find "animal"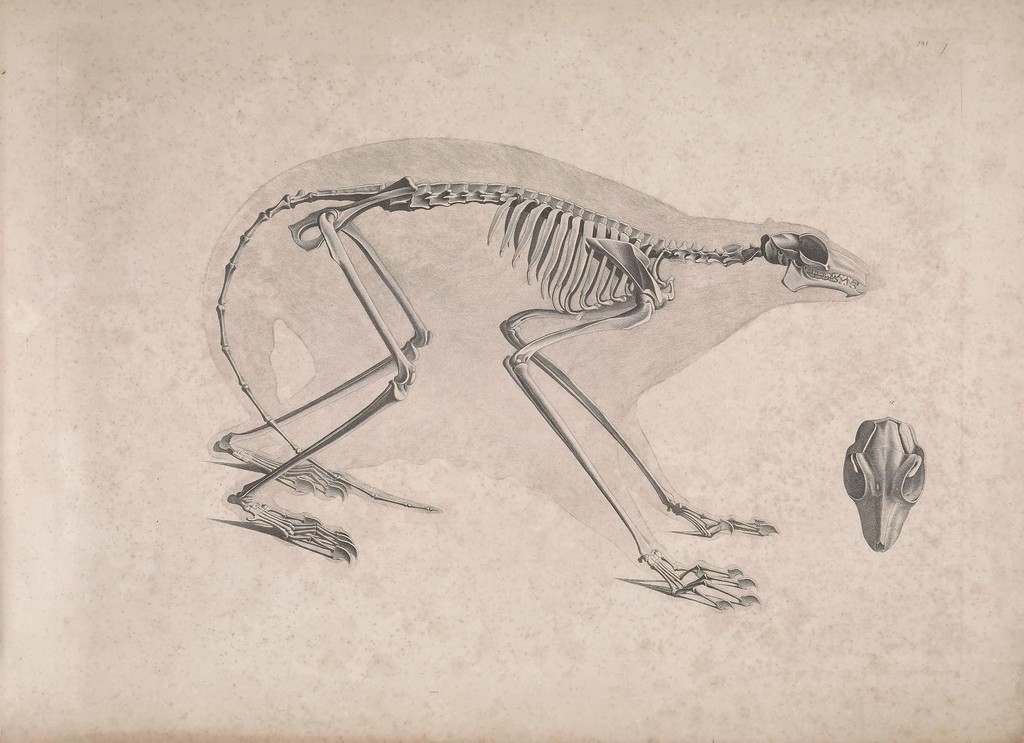
{"x1": 204, "y1": 168, "x2": 866, "y2": 612}
